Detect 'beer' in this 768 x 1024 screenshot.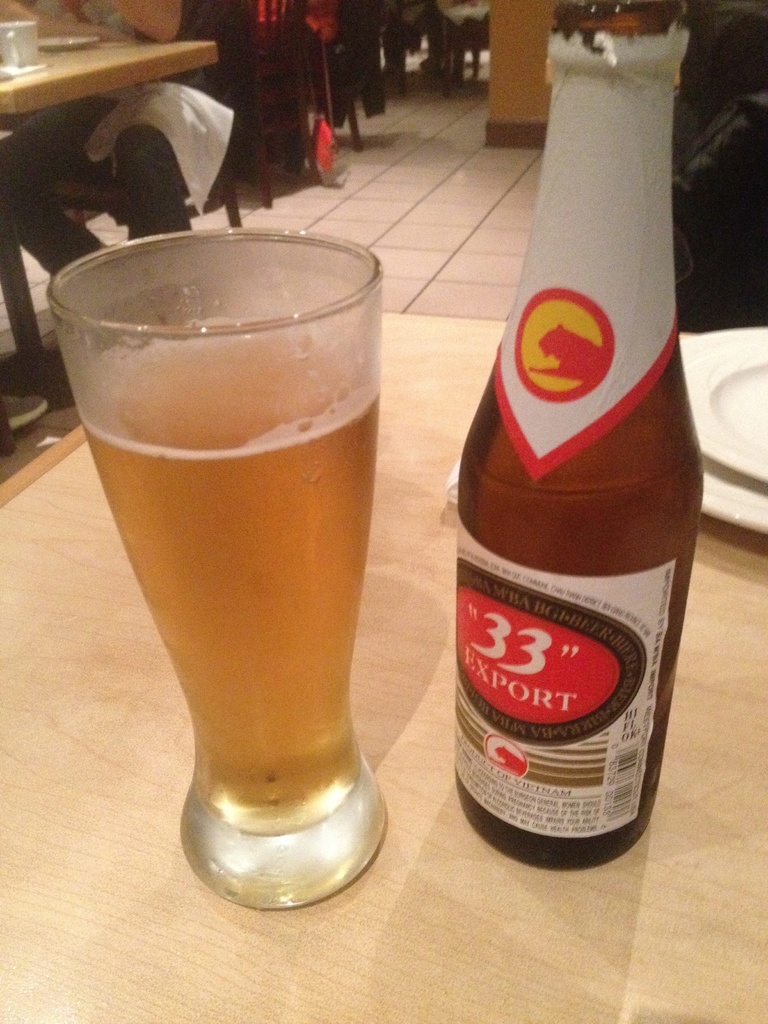
Detection: box(77, 344, 385, 819).
